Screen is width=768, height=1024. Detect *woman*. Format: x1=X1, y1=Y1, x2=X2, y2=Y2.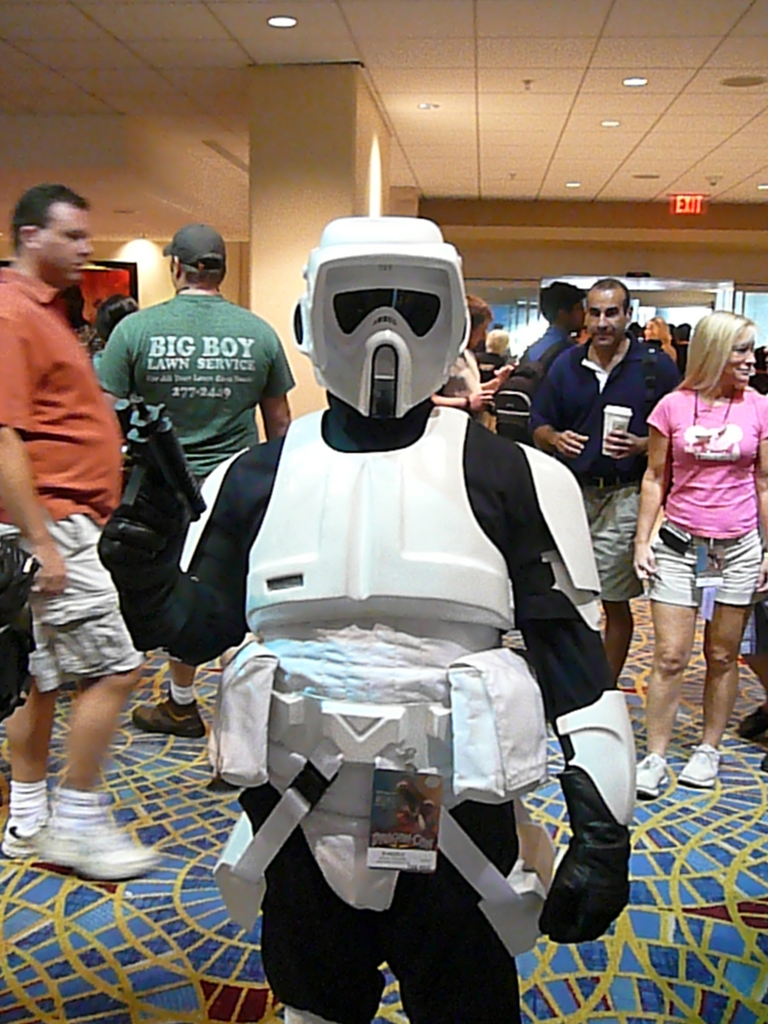
x1=616, y1=282, x2=762, y2=803.
